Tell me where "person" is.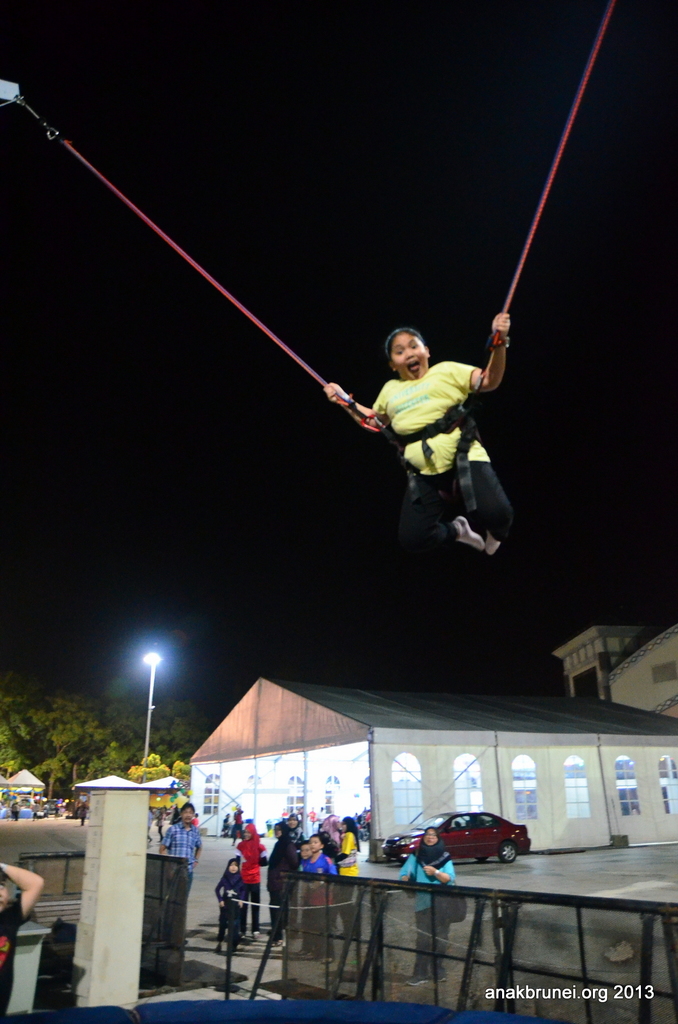
"person" is at left=0, top=860, right=47, bottom=1020.
